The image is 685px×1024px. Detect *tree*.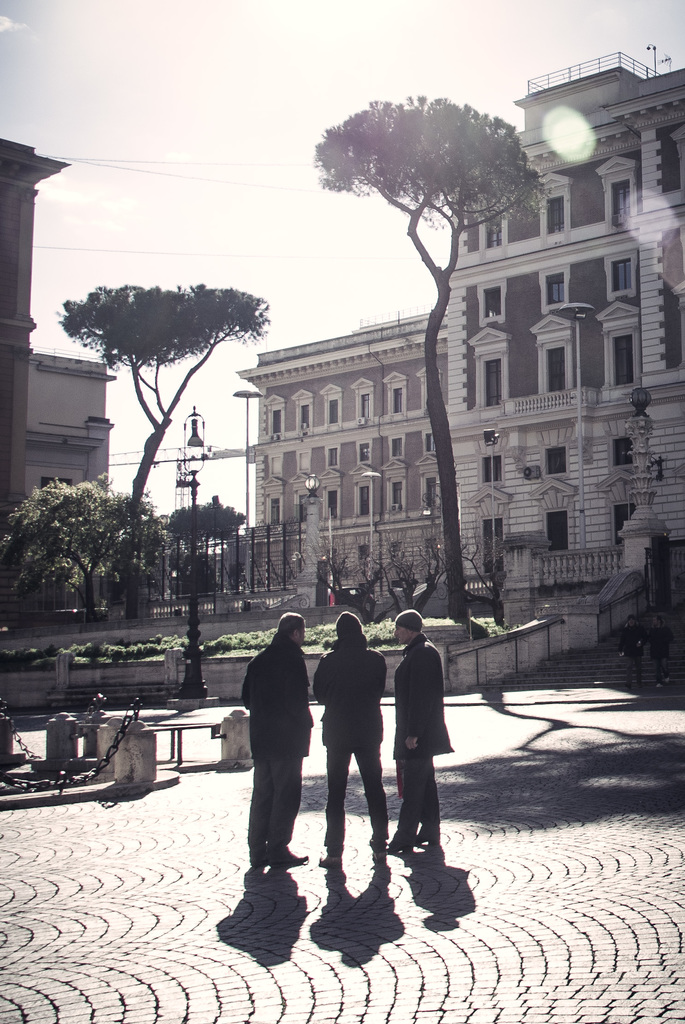
Detection: (x1=156, y1=493, x2=250, y2=598).
